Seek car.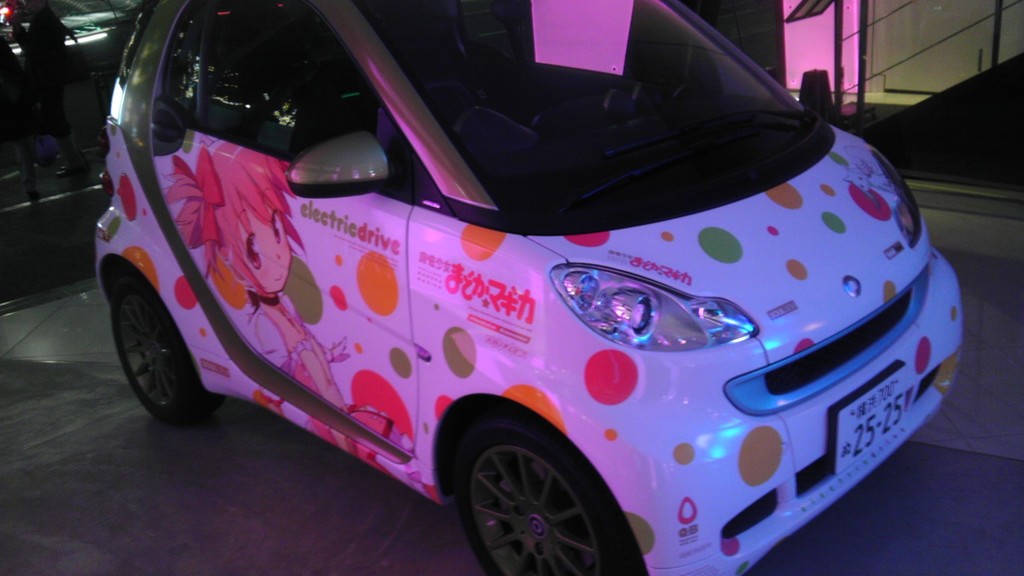
left=96, top=0, right=963, bottom=575.
